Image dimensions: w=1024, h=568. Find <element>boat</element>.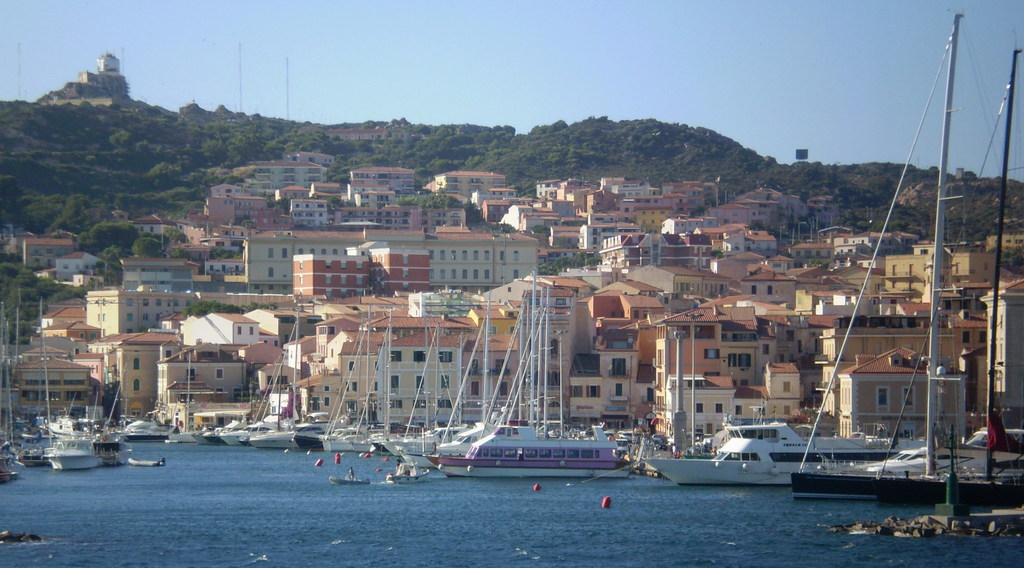
x1=222 y1=308 x2=326 y2=444.
